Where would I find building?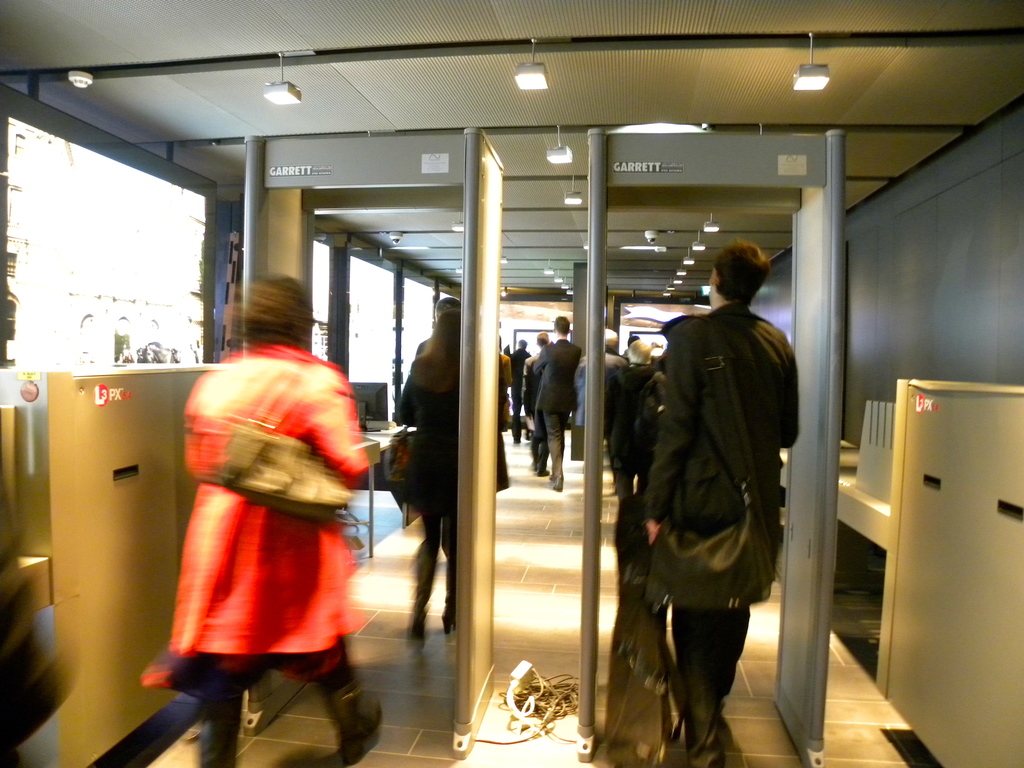
At bbox(0, 0, 1023, 767).
